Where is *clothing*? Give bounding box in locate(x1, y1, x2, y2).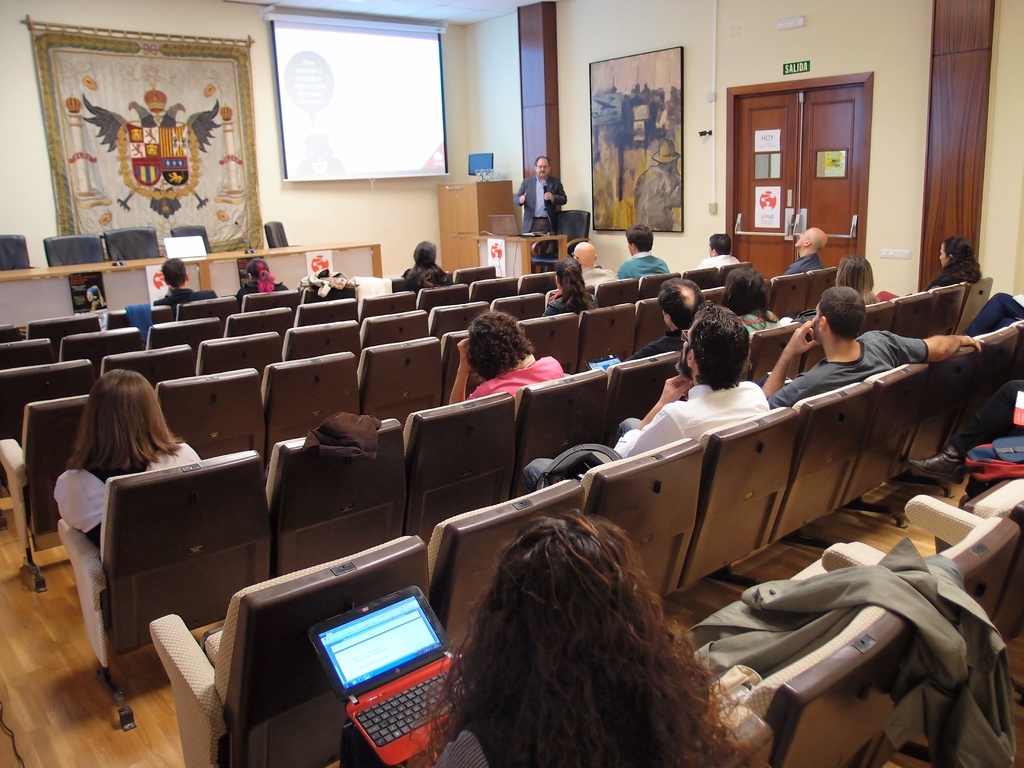
locate(632, 167, 689, 233).
